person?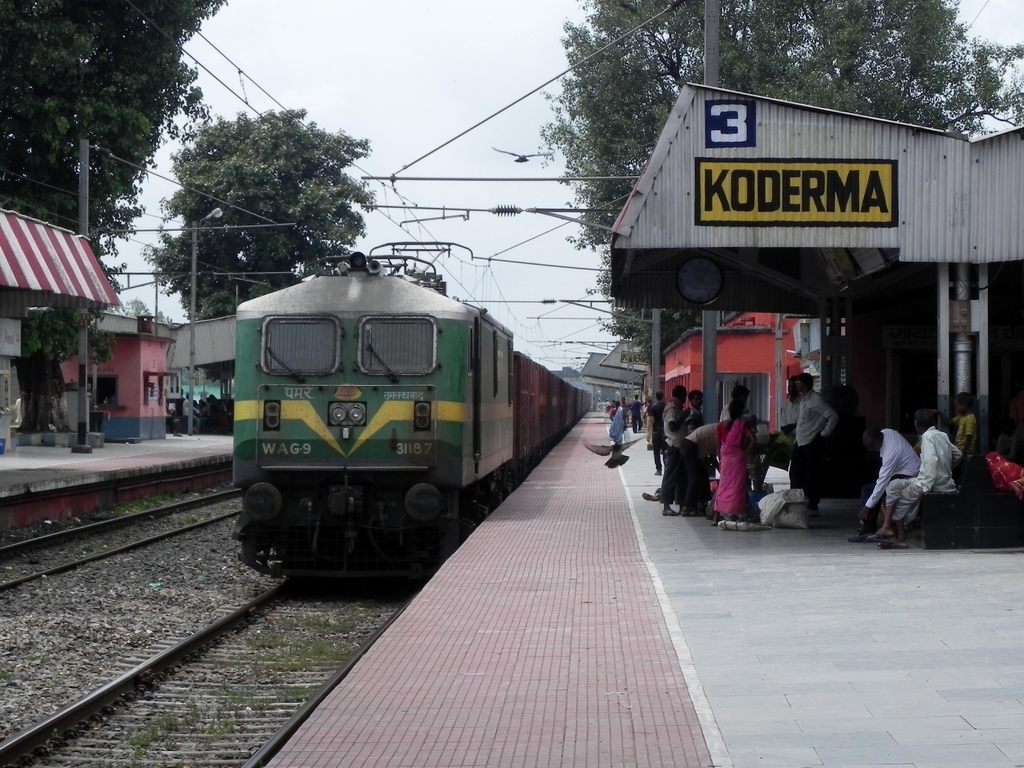
bbox=(948, 396, 983, 480)
